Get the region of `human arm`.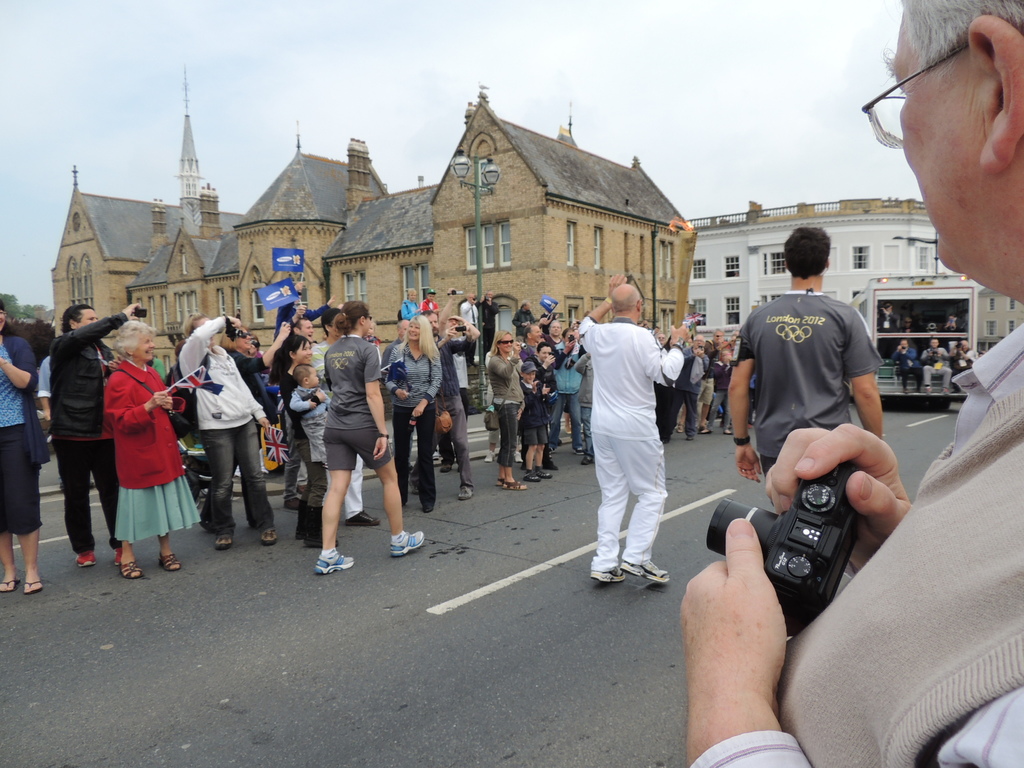
60/301/141/350.
